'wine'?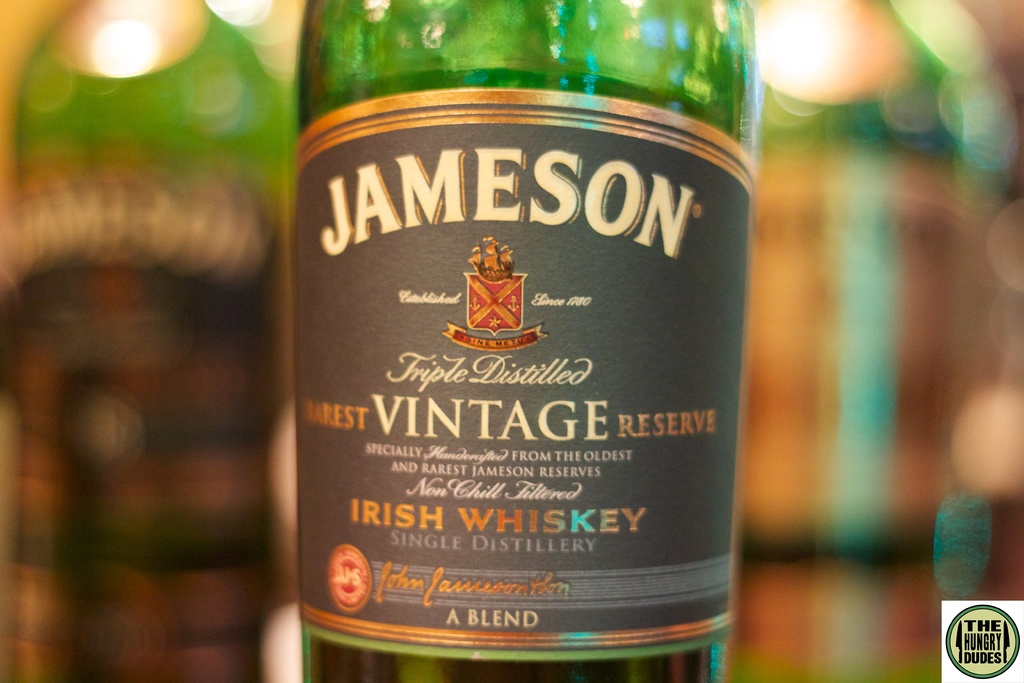
bbox=(0, 0, 305, 682)
